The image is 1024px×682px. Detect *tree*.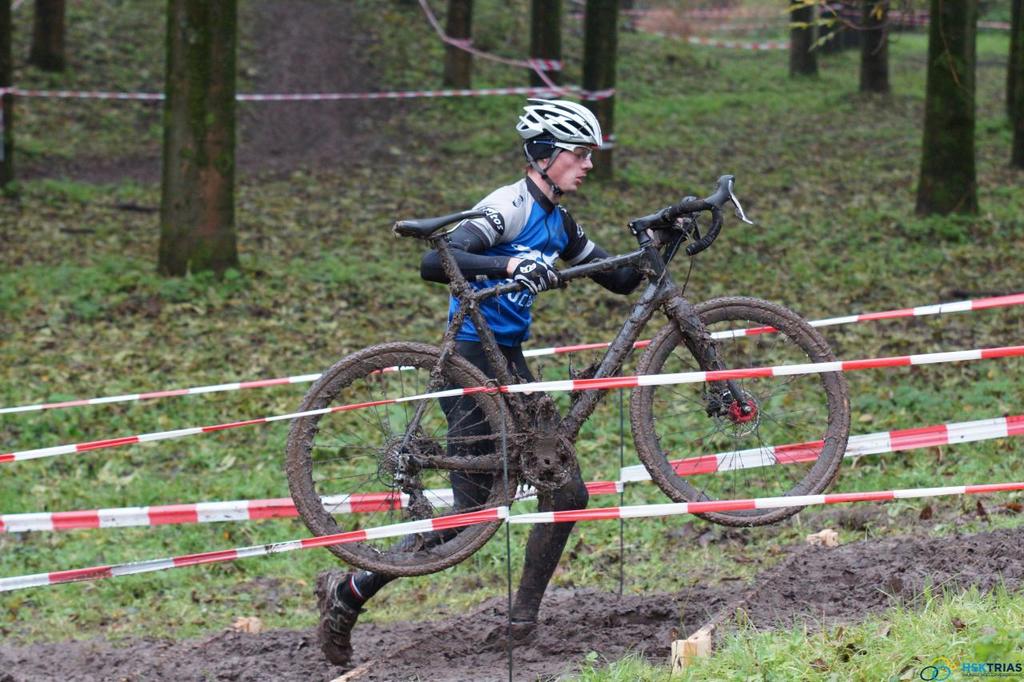
Detection: 998 0 1023 180.
